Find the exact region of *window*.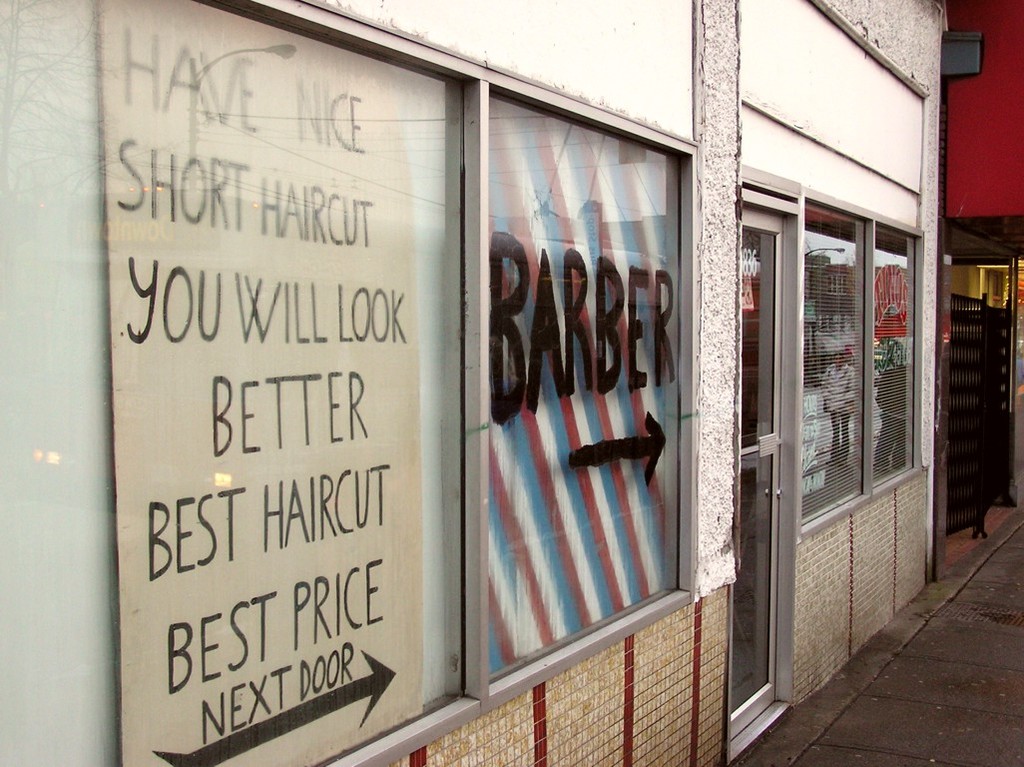
Exact region: 799,185,925,545.
